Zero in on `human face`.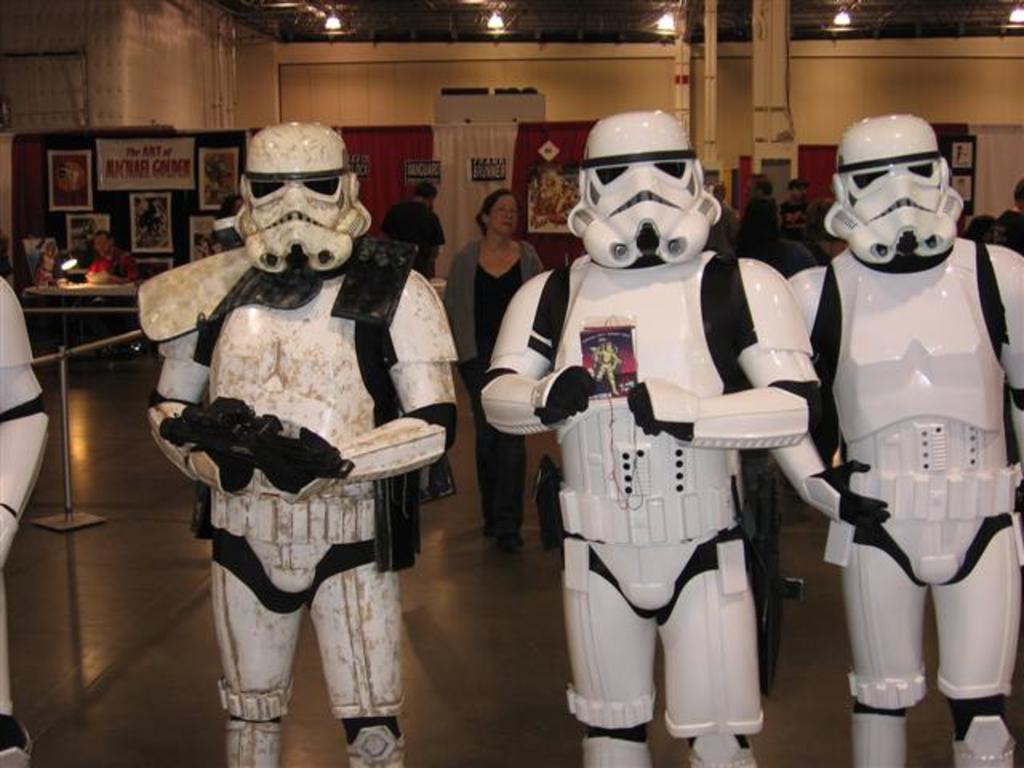
Zeroed in: (left=746, top=181, right=757, bottom=198).
